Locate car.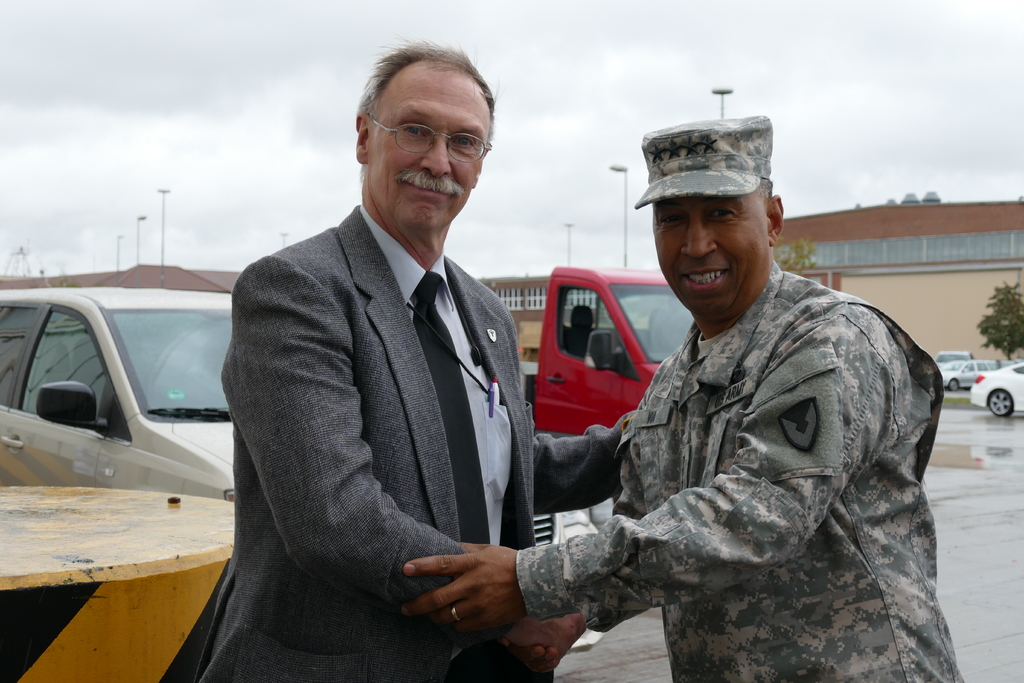
Bounding box: {"x1": 10, "y1": 279, "x2": 227, "y2": 536}.
